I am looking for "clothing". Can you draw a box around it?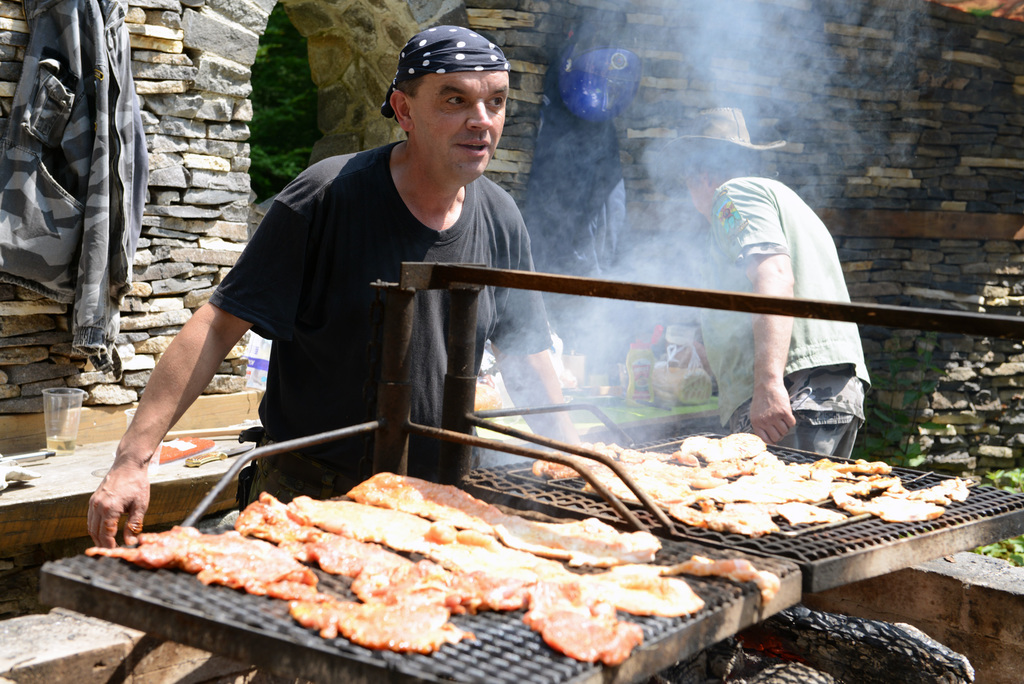
Sure, the bounding box is {"left": 700, "top": 178, "right": 863, "bottom": 462}.
